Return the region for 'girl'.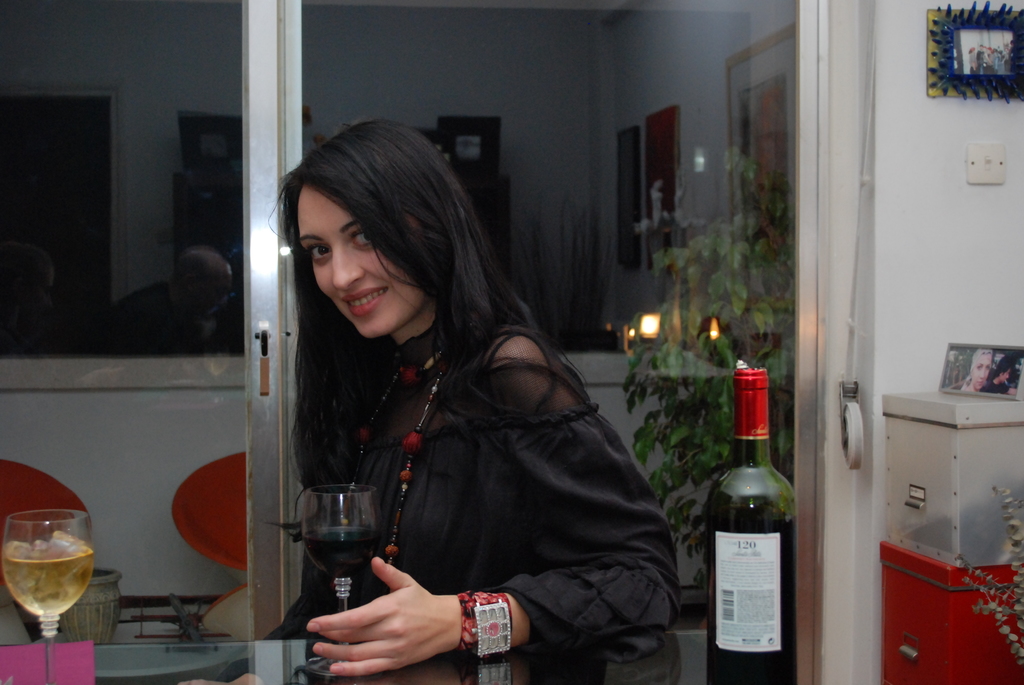
(x1=234, y1=117, x2=680, y2=684).
